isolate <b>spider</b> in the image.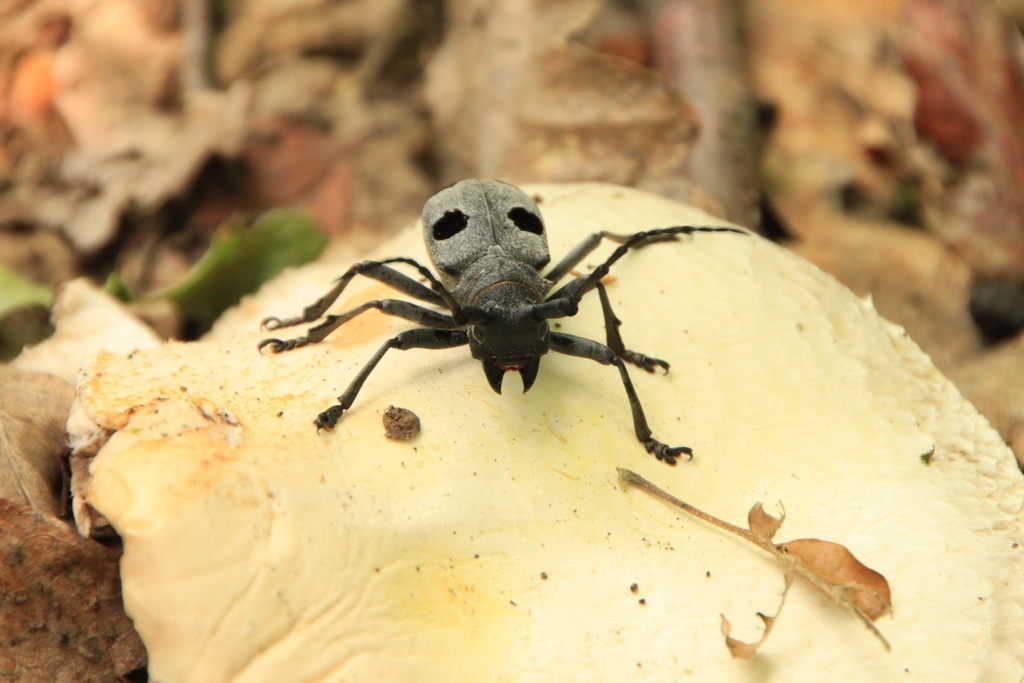
Isolated region: locate(256, 171, 752, 462).
